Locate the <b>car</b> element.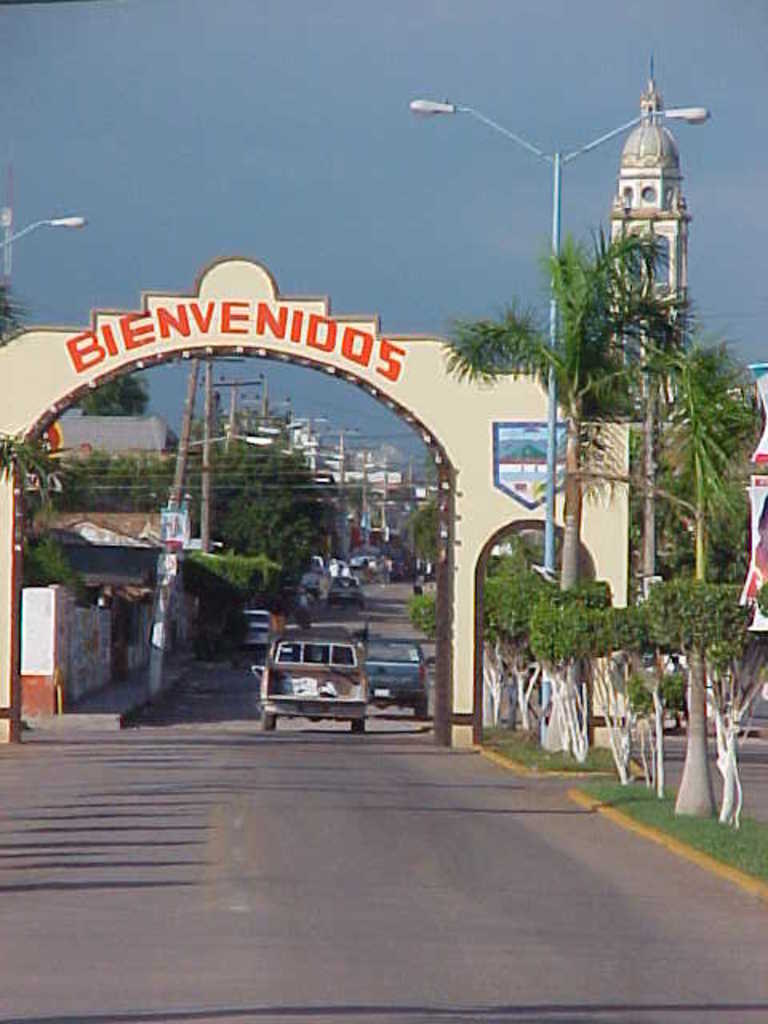
Element bbox: [x1=298, y1=570, x2=326, y2=605].
